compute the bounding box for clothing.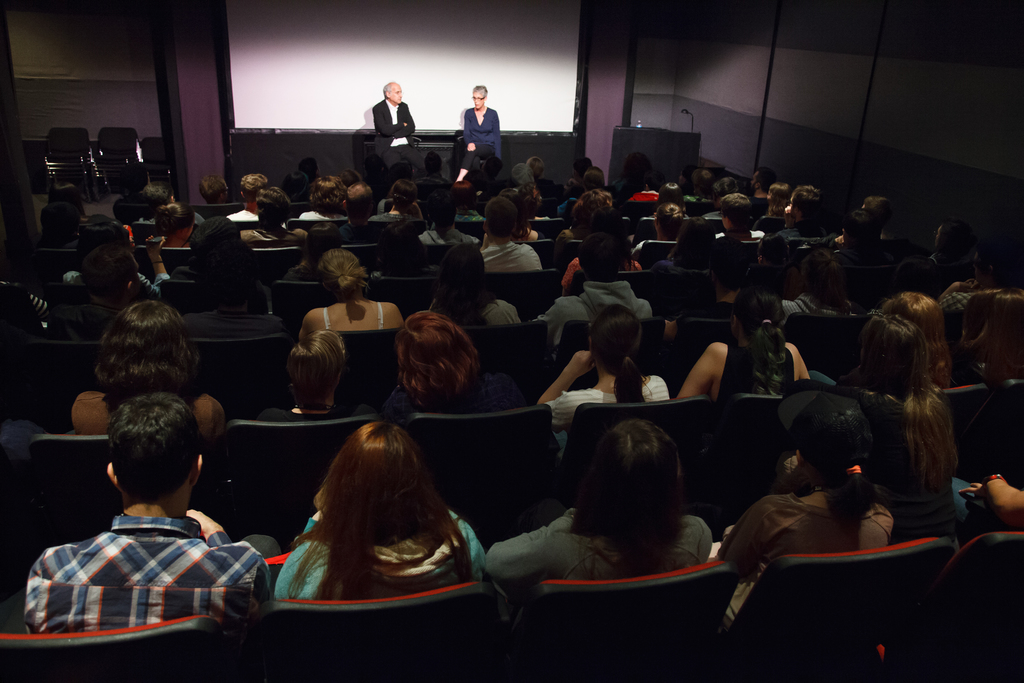
bbox(368, 263, 447, 292).
